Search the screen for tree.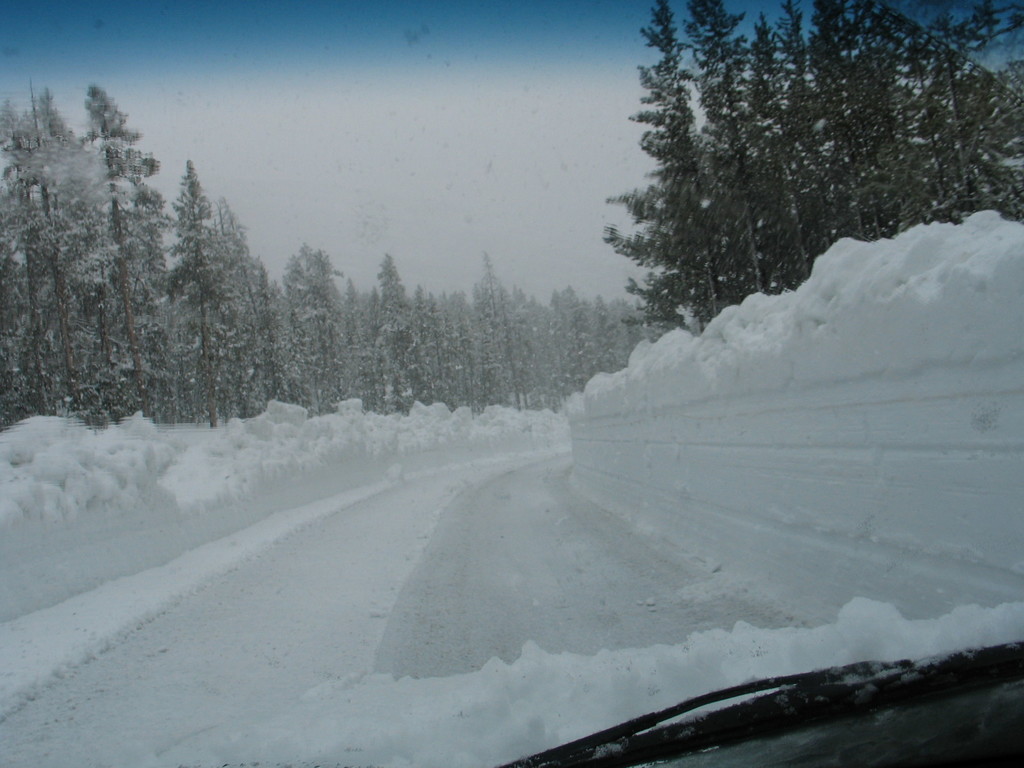
Found at 131, 138, 254, 412.
